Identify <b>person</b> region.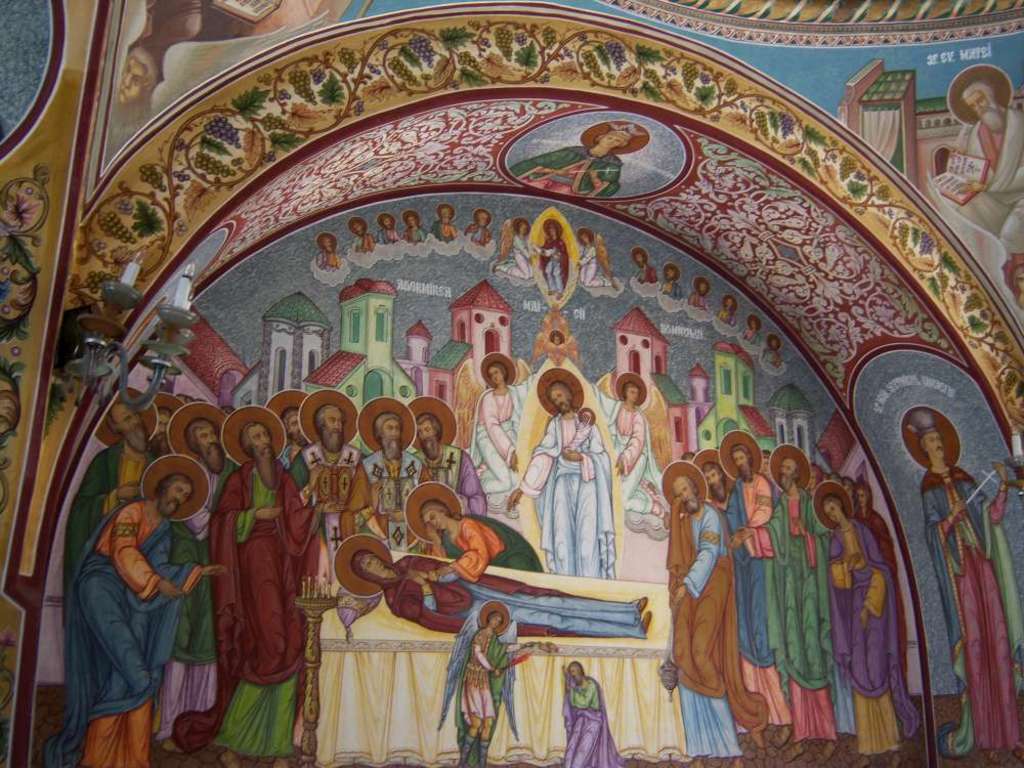
Region: x1=570, y1=231, x2=621, y2=291.
